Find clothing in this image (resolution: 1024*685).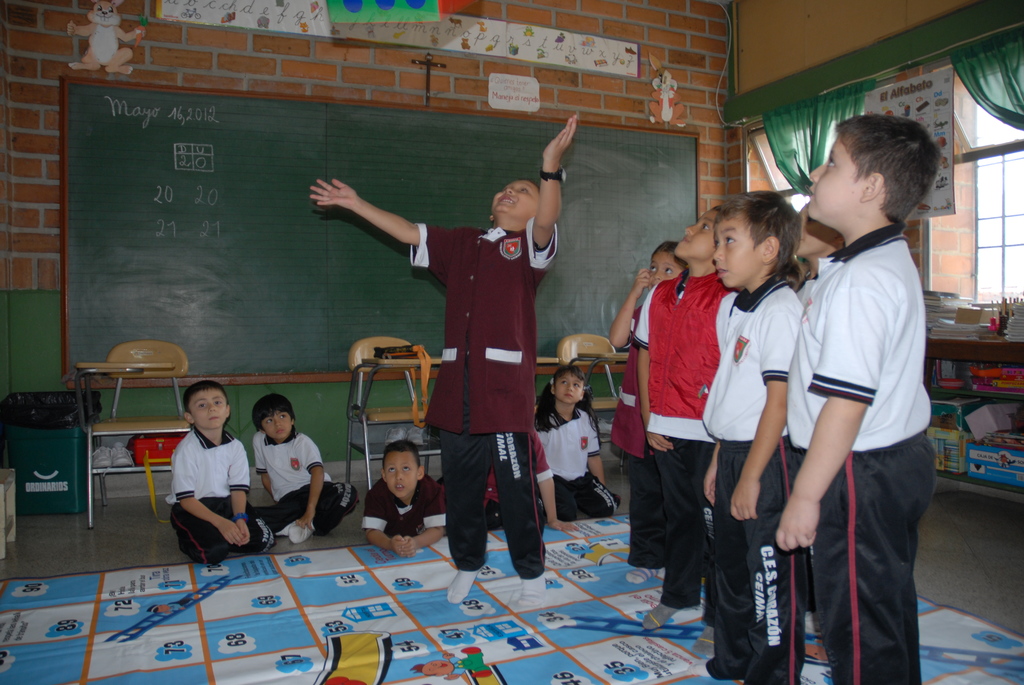
631/266/736/610.
